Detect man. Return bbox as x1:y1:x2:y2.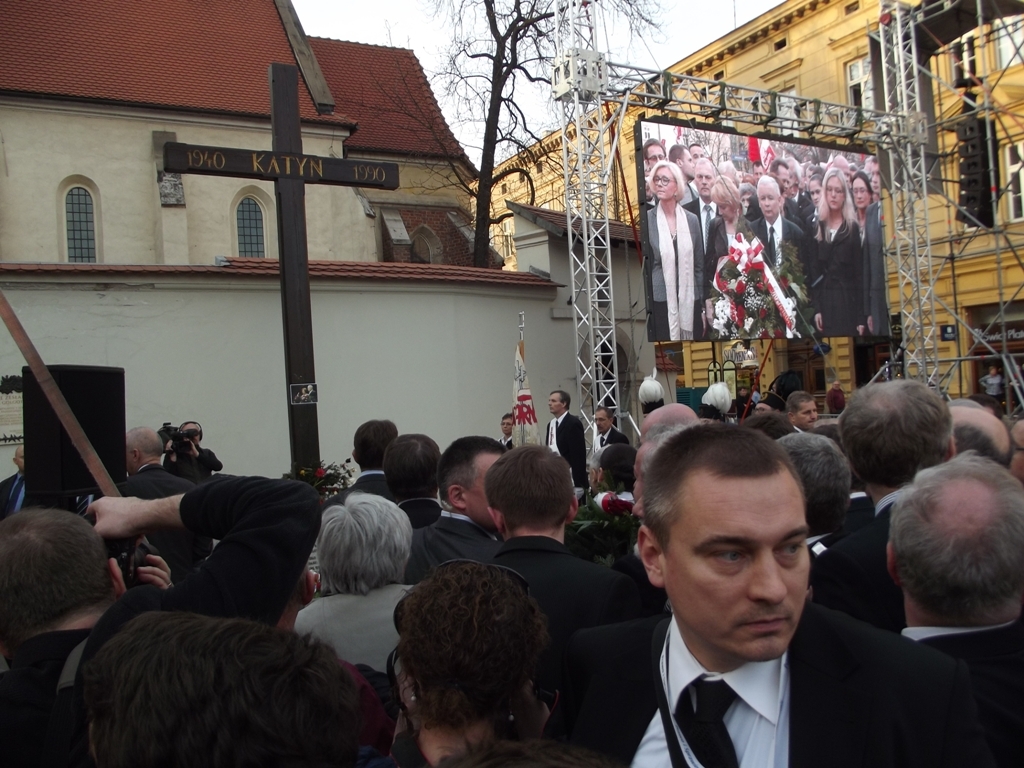
637:399:697:436.
